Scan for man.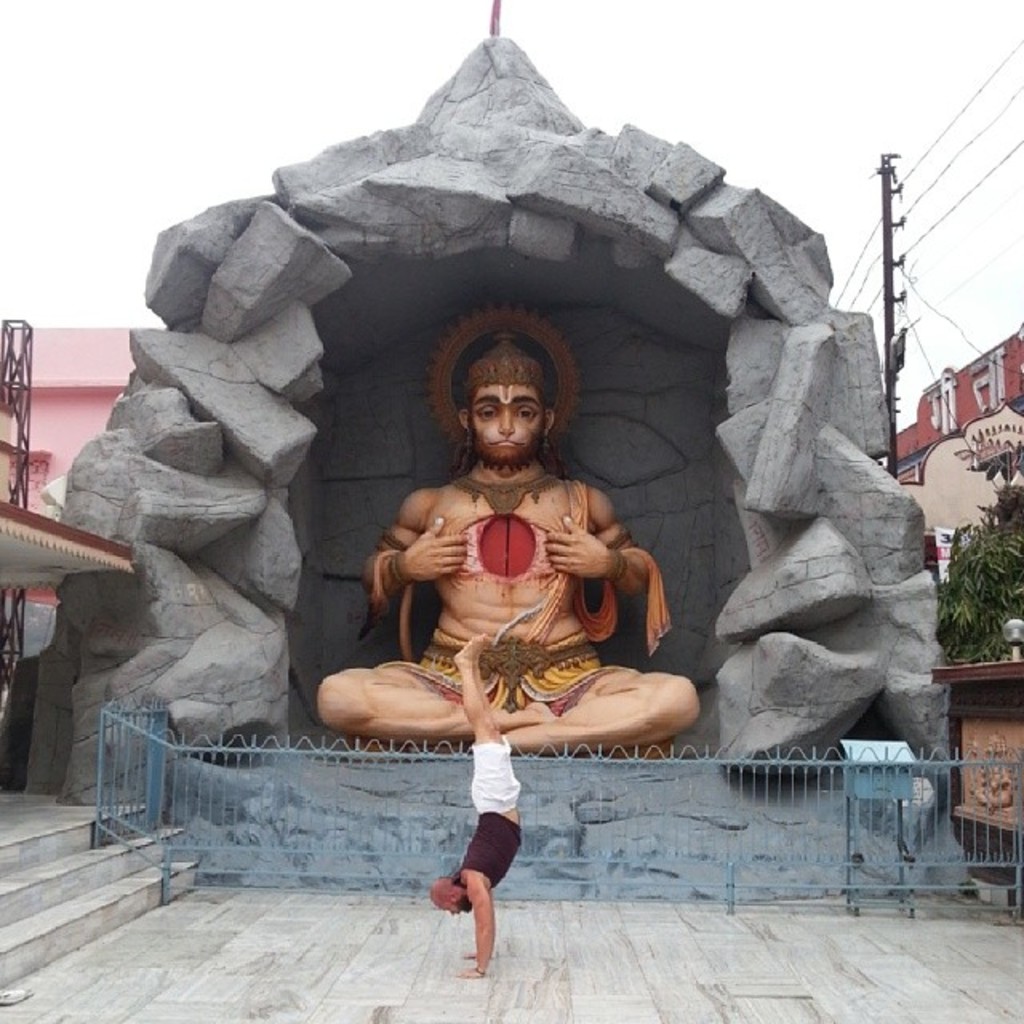
Scan result: detection(434, 632, 520, 978).
